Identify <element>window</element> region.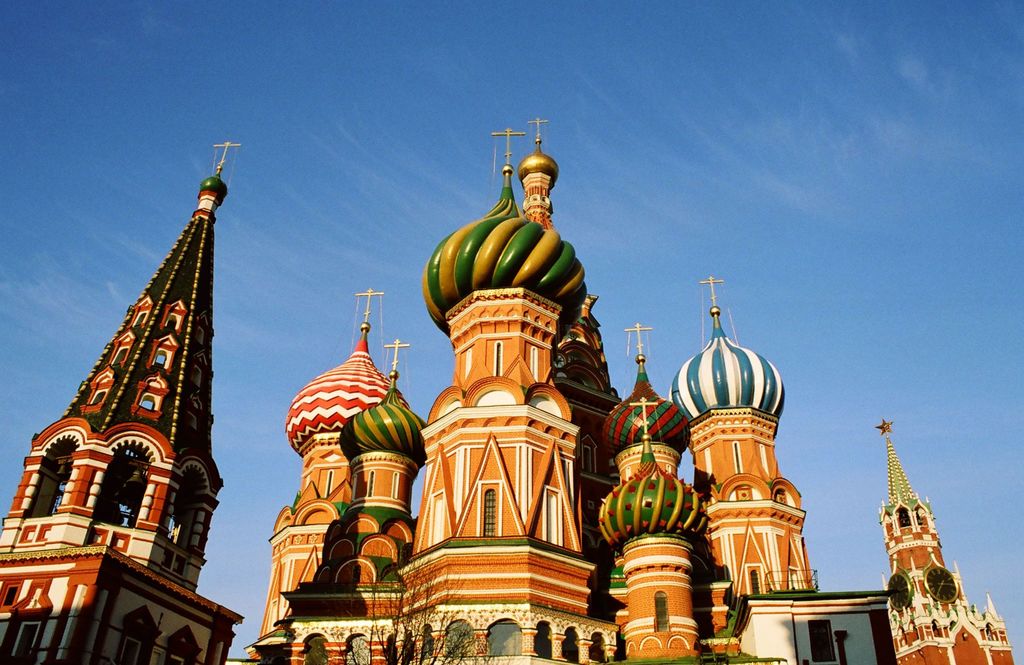
Region: box(446, 617, 477, 658).
